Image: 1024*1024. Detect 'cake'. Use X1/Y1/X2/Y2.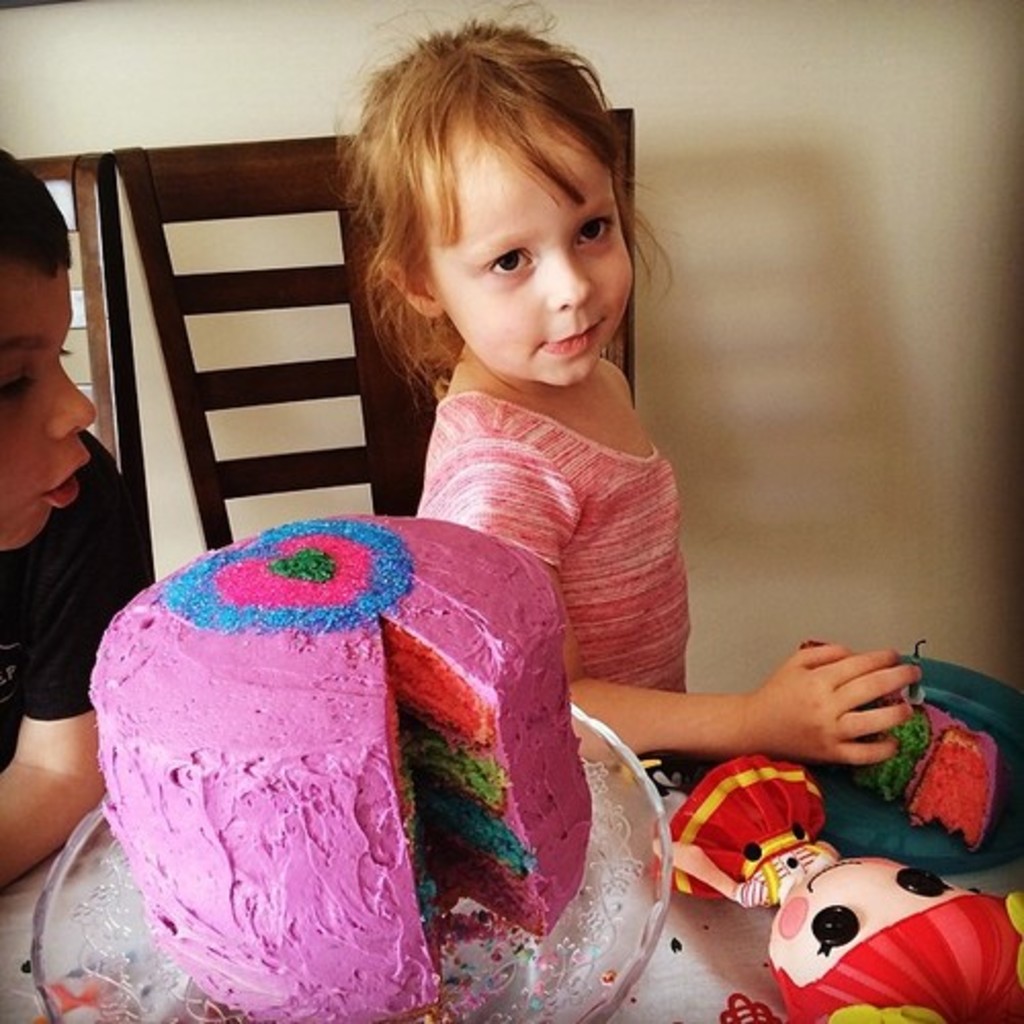
72/510/614/1020.
